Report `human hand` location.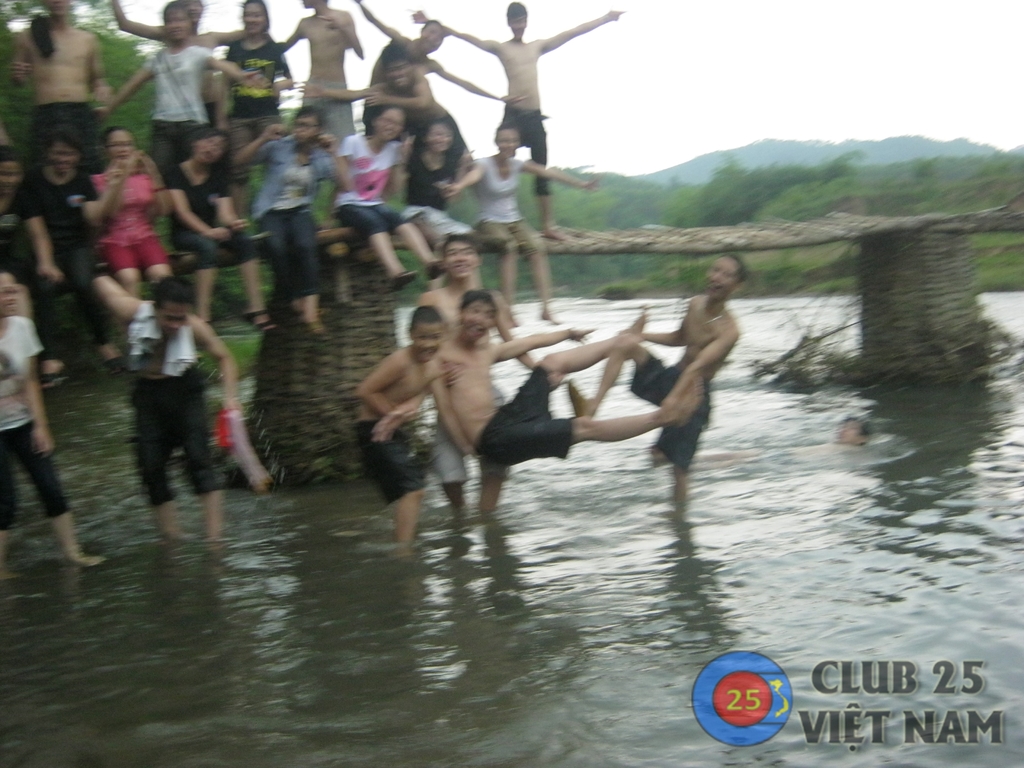
Report: 7, 63, 31, 83.
